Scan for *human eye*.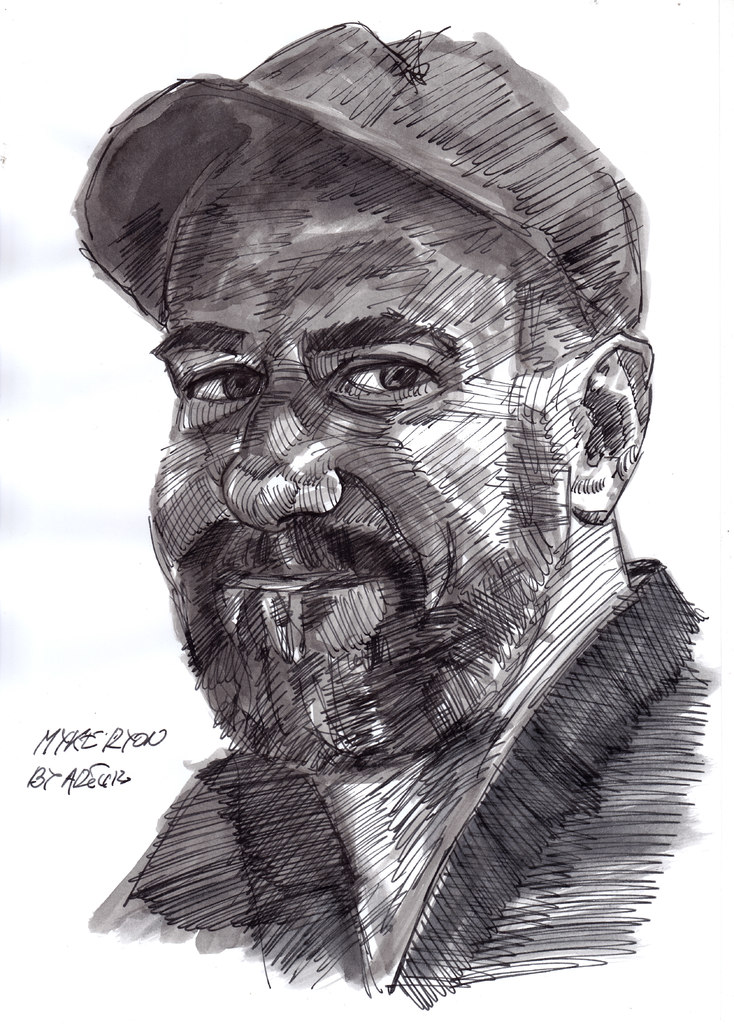
Scan result: 177, 361, 265, 404.
